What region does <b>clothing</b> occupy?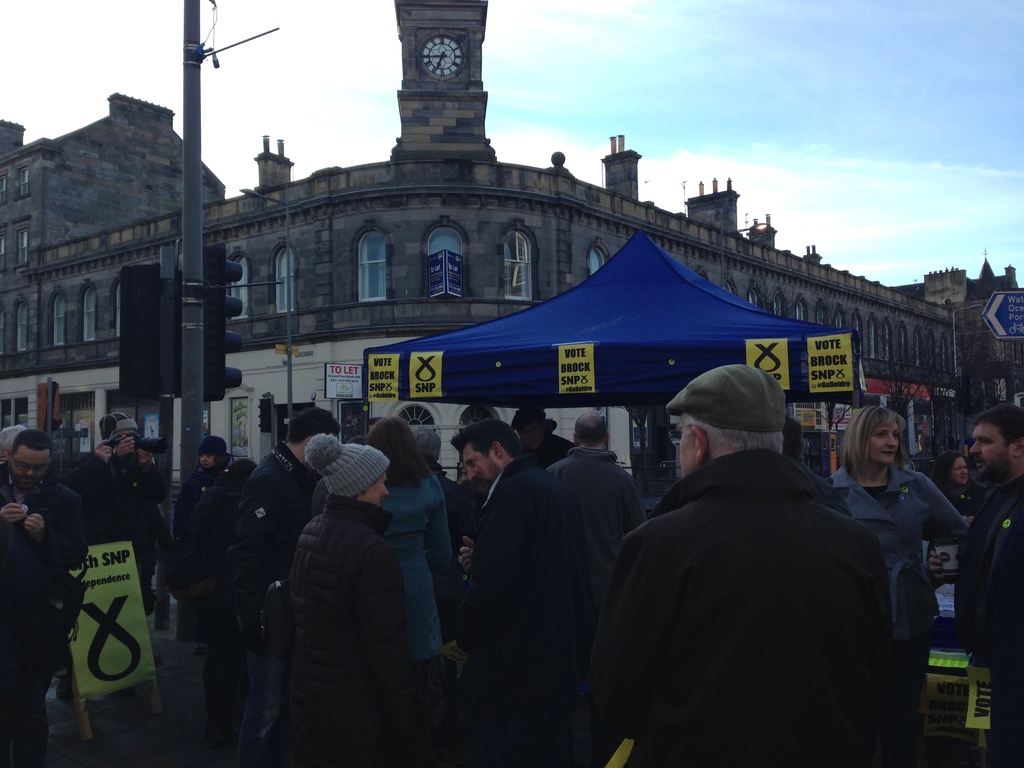
box=[819, 451, 959, 767].
